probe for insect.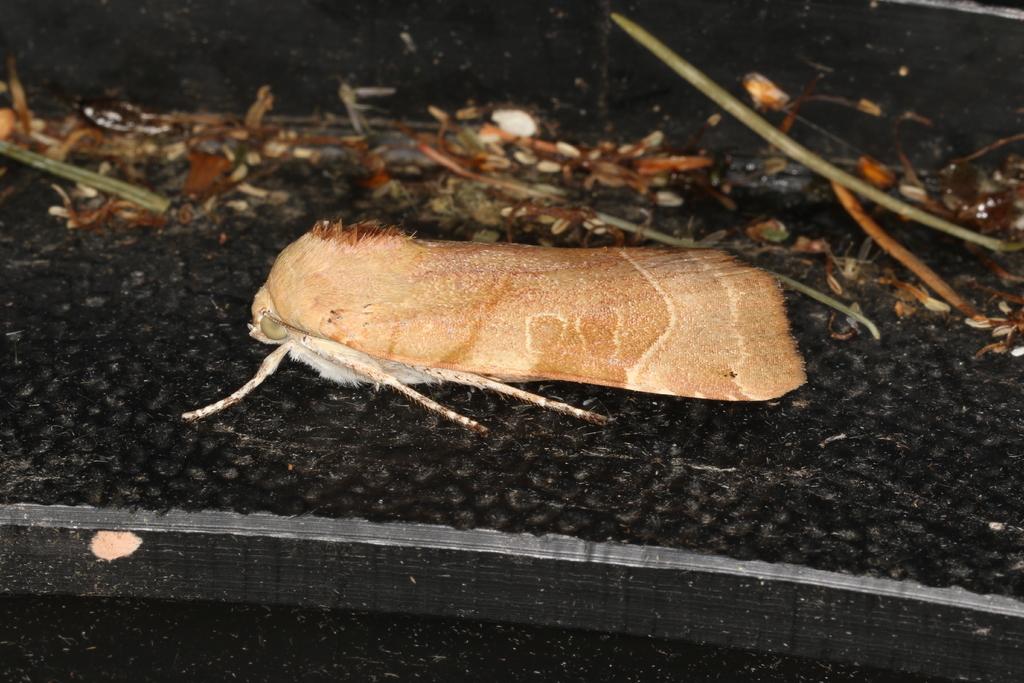
Probe result: {"x1": 177, "y1": 223, "x2": 813, "y2": 425}.
